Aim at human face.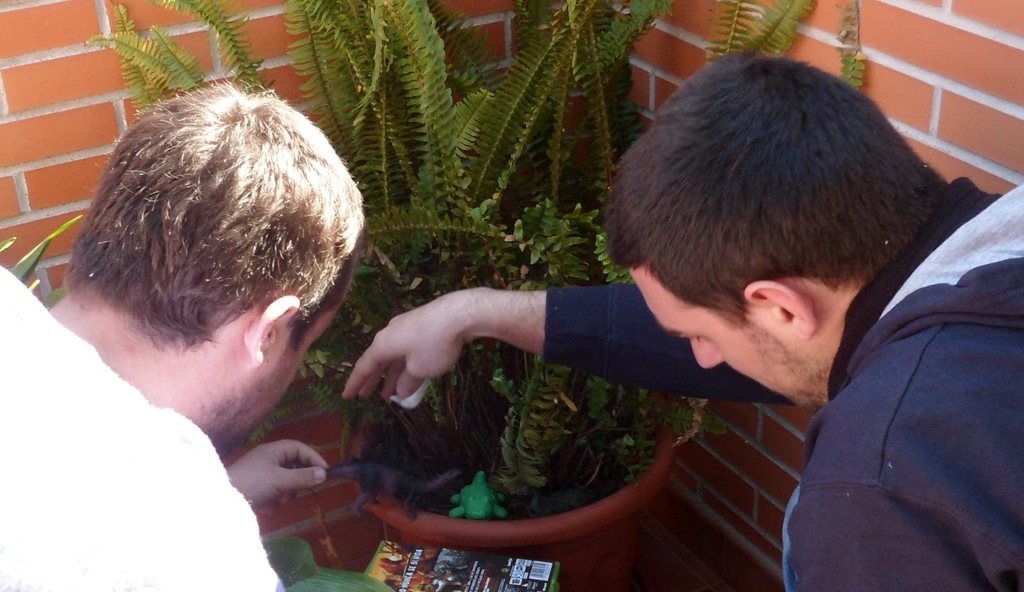
Aimed at left=635, top=270, right=822, bottom=409.
